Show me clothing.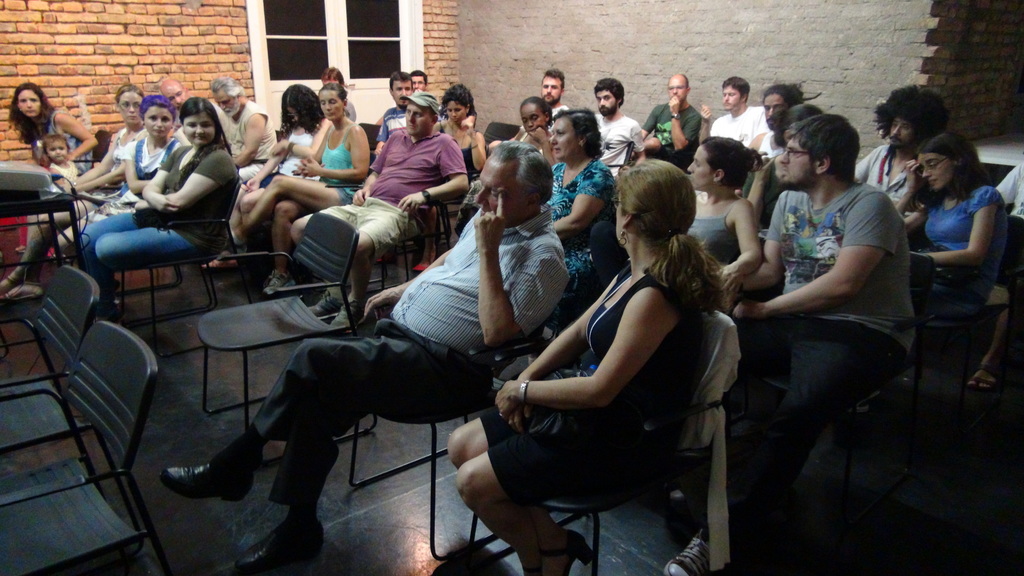
clothing is here: 593:111:646:170.
